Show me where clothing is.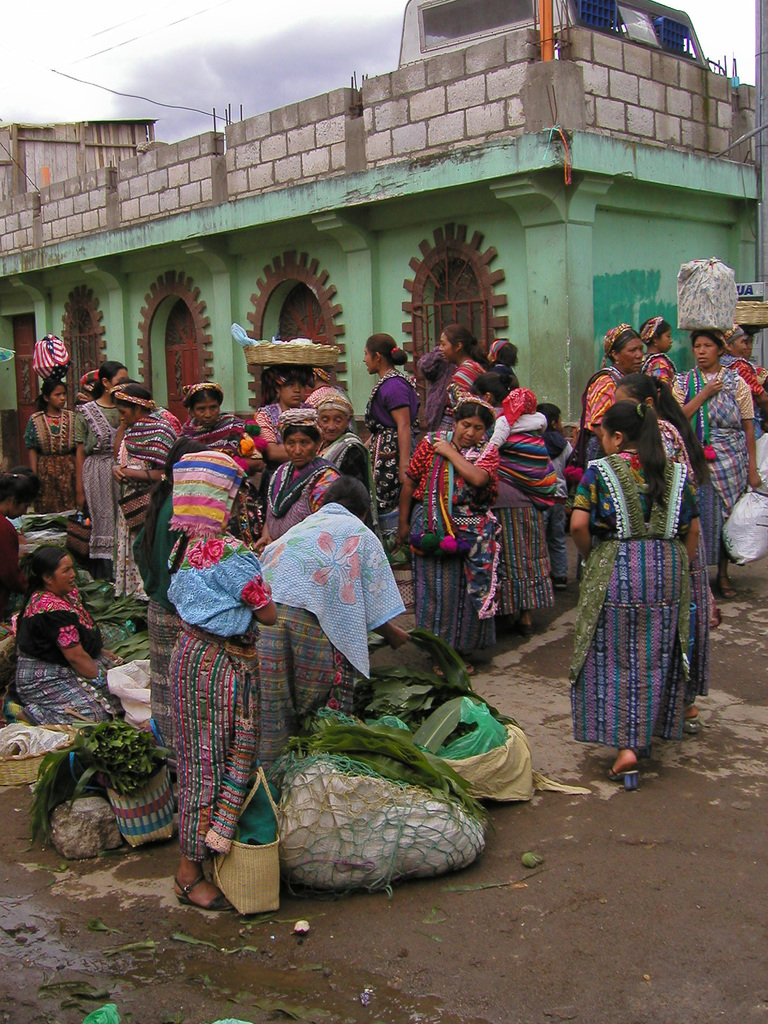
clothing is at [left=262, top=477, right=414, bottom=694].
